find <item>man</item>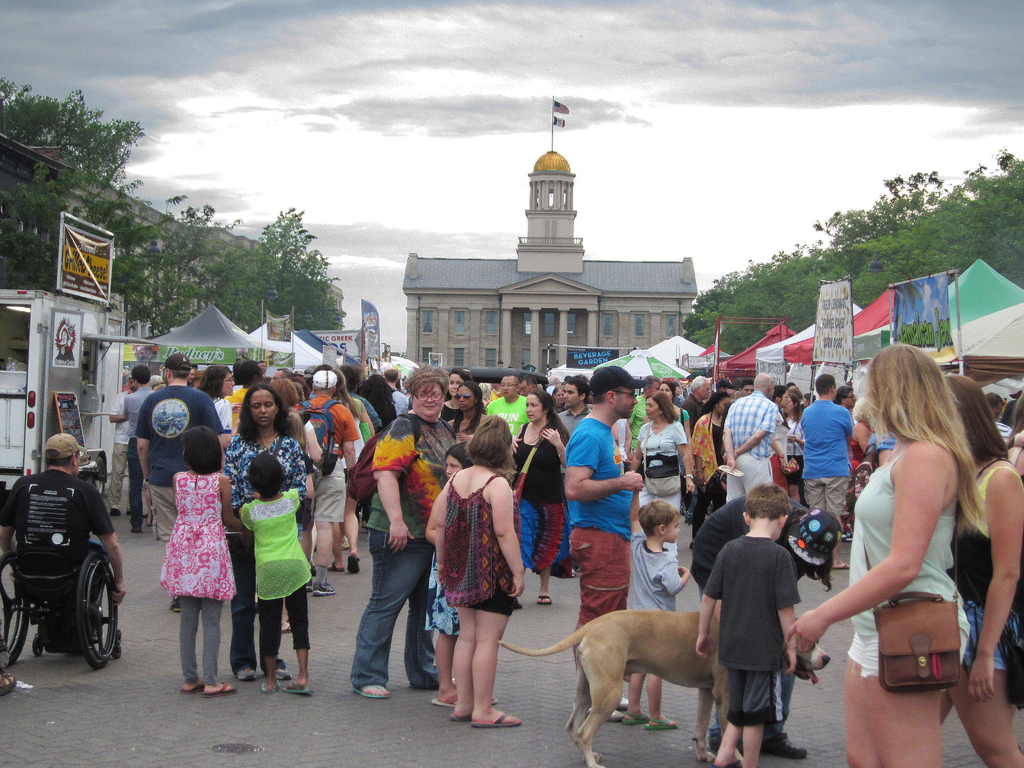
bbox=[556, 375, 591, 440]
